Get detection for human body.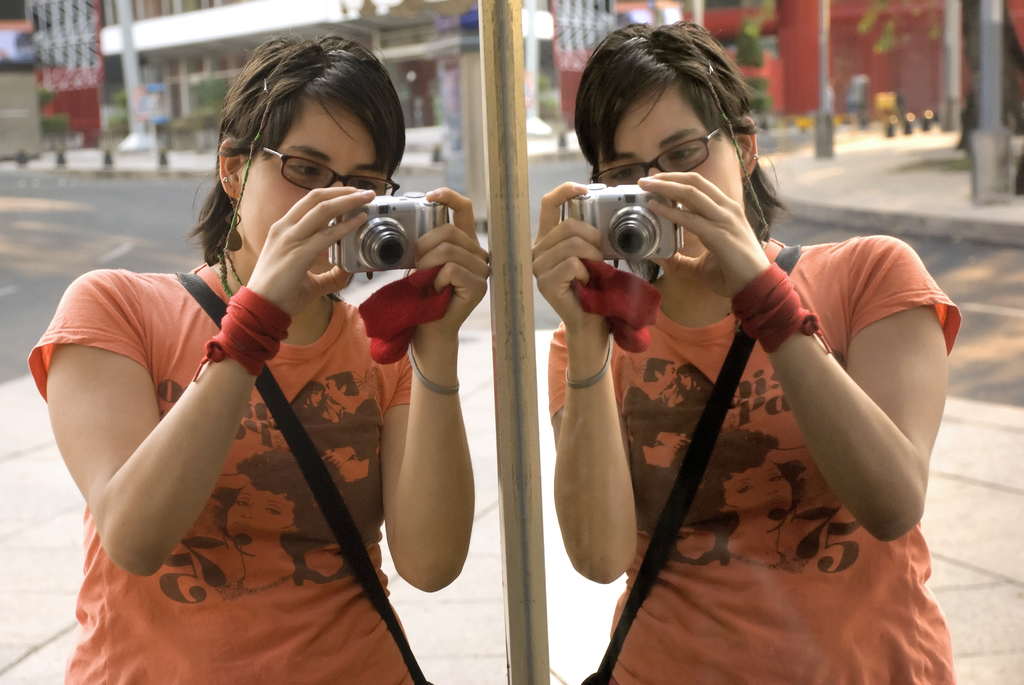
Detection: region(29, 31, 479, 684).
